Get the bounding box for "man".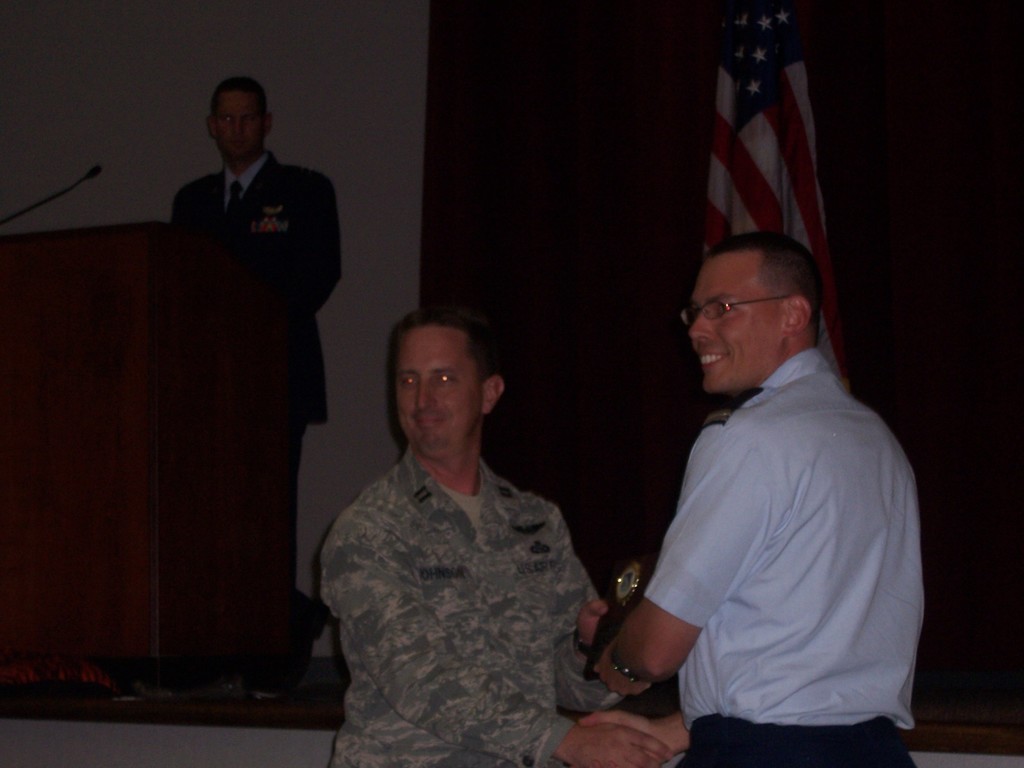
[left=574, top=229, right=932, bottom=767].
